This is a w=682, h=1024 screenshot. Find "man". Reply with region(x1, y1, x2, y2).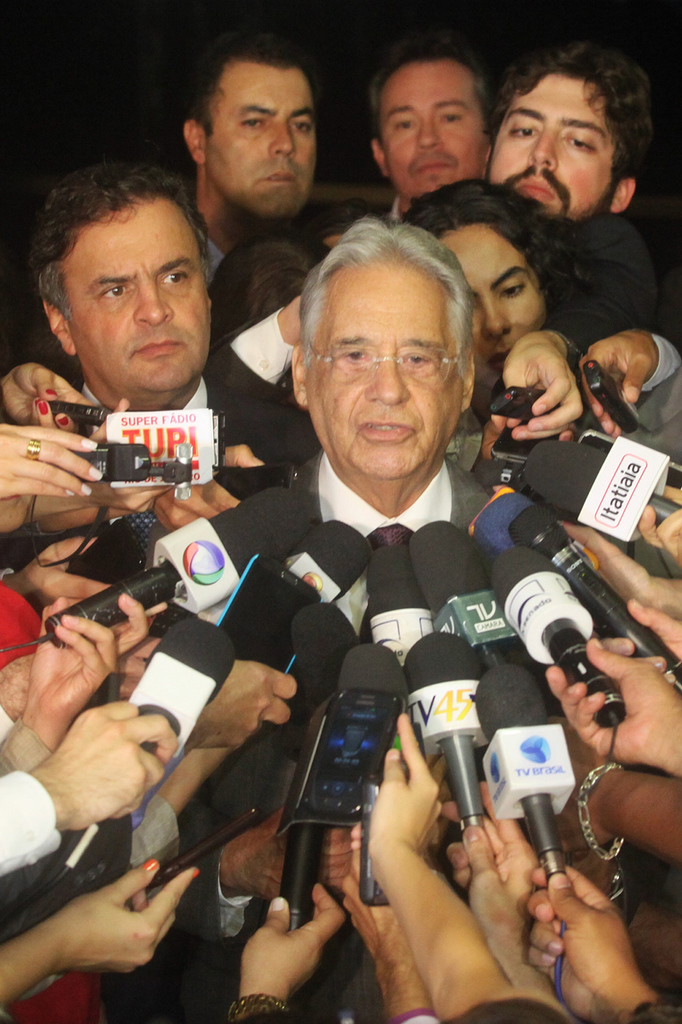
region(340, 851, 436, 1023).
